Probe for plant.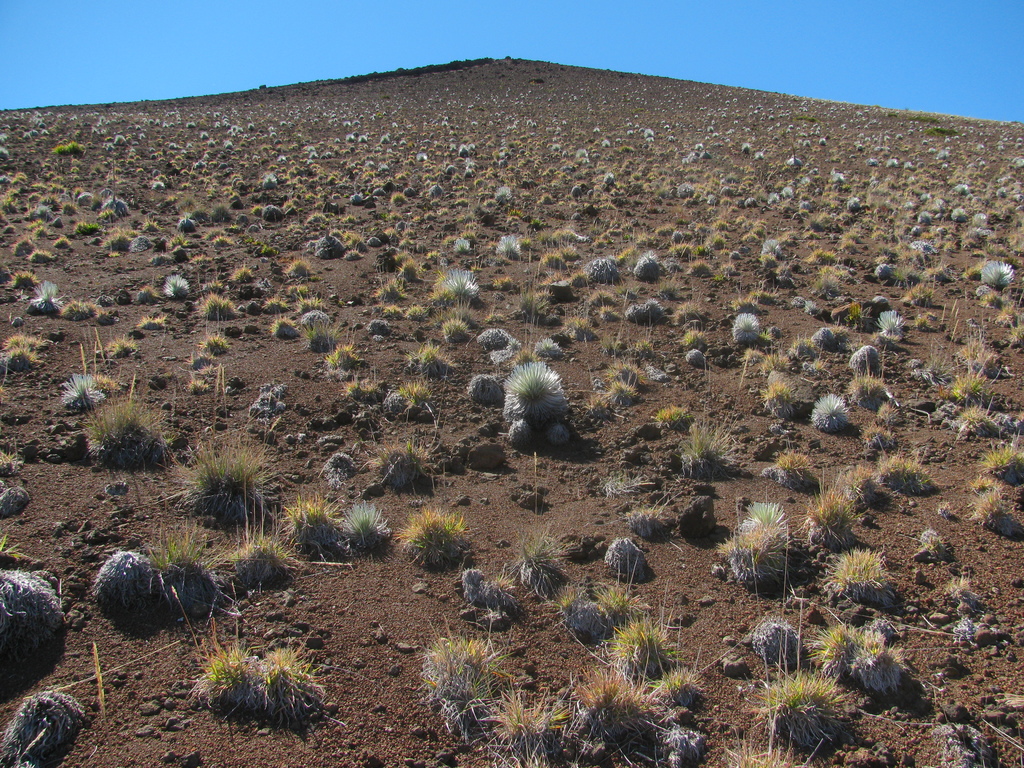
Probe result: [x1=713, y1=523, x2=795, y2=576].
